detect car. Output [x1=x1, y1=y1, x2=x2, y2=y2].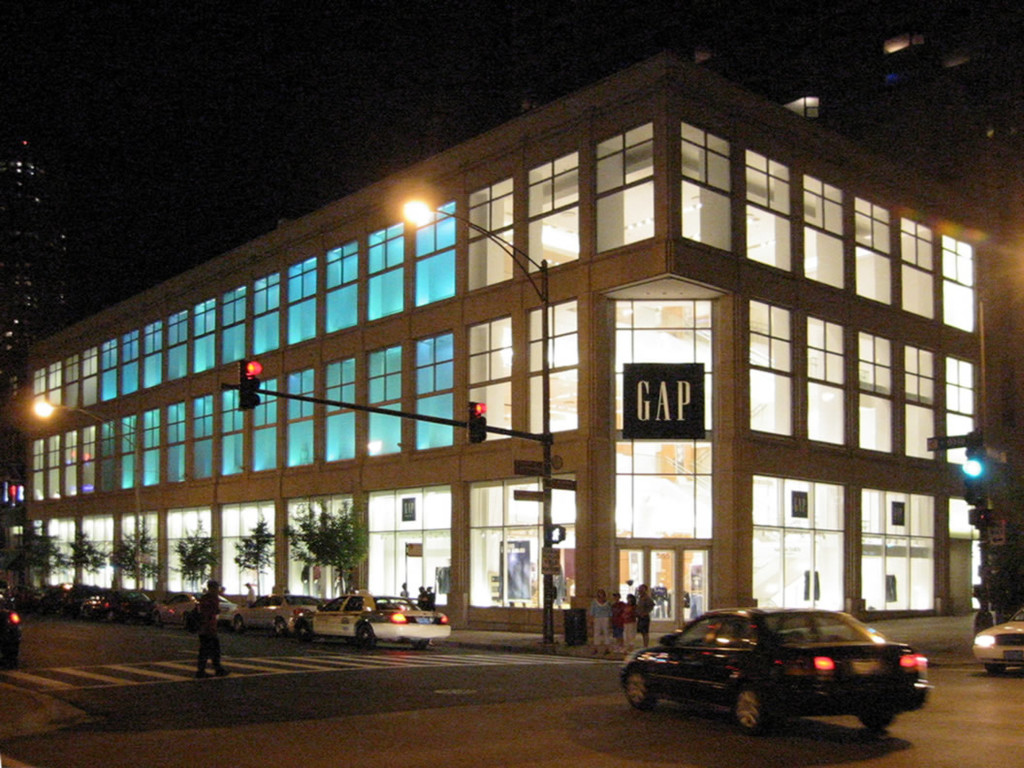
[x1=615, y1=603, x2=928, y2=737].
